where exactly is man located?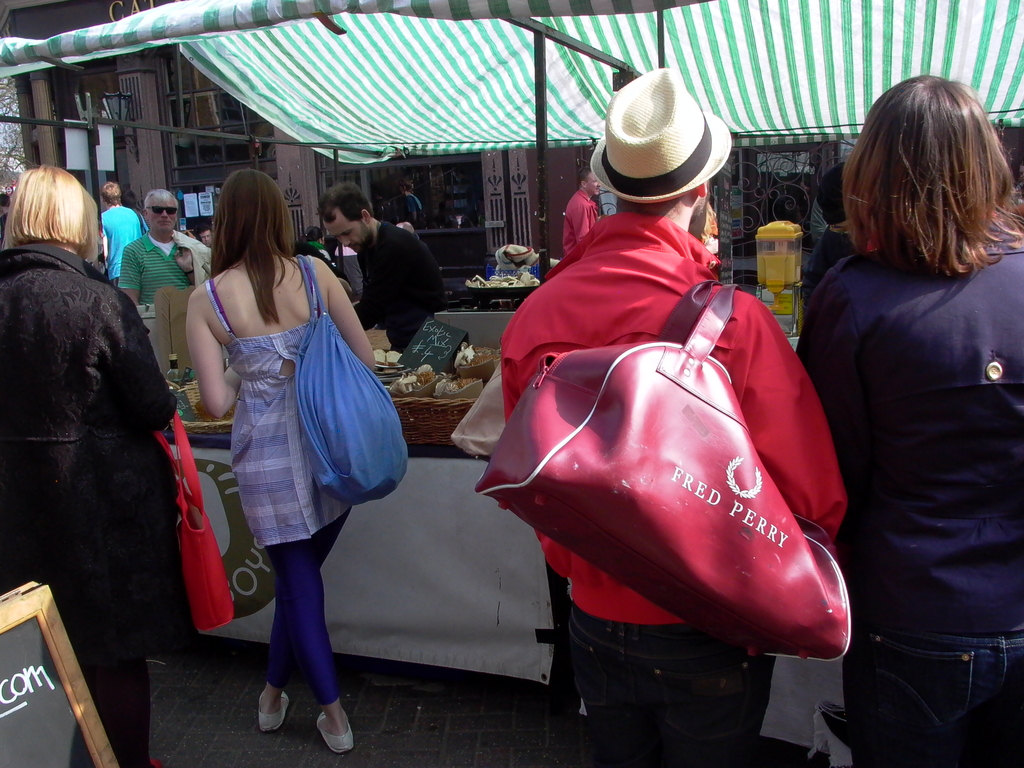
Its bounding box is rect(198, 223, 213, 247).
